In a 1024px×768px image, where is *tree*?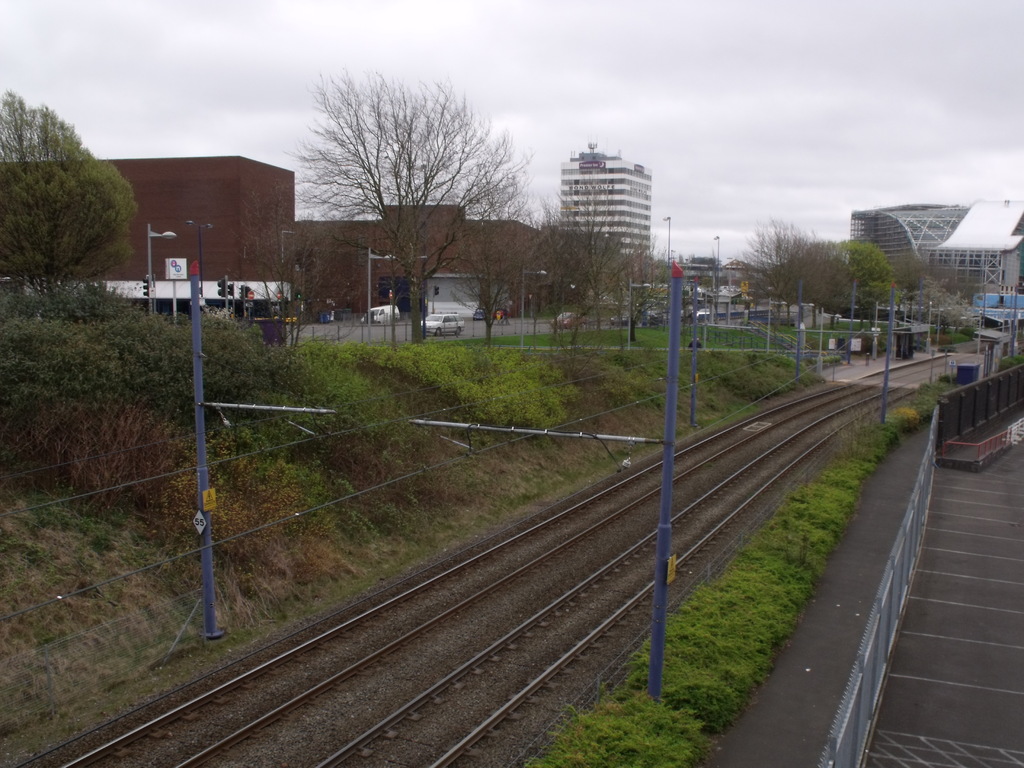
{"x1": 6, "y1": 89, "x2": 128, "y2": 308}.
